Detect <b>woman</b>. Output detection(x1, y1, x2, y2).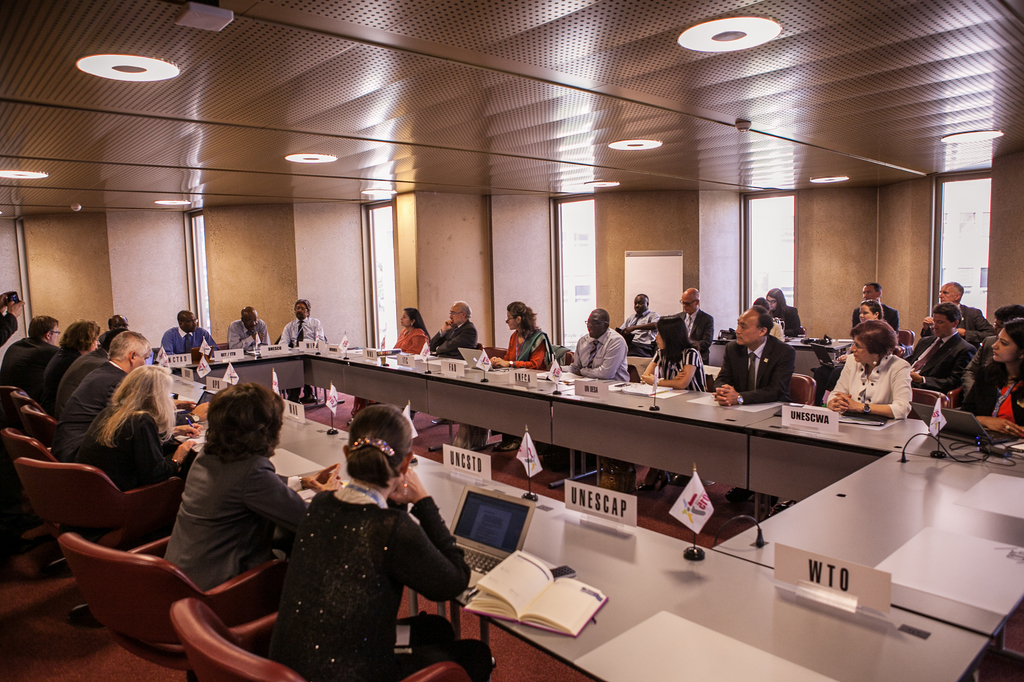
detection(838, 295, 910, 361).
